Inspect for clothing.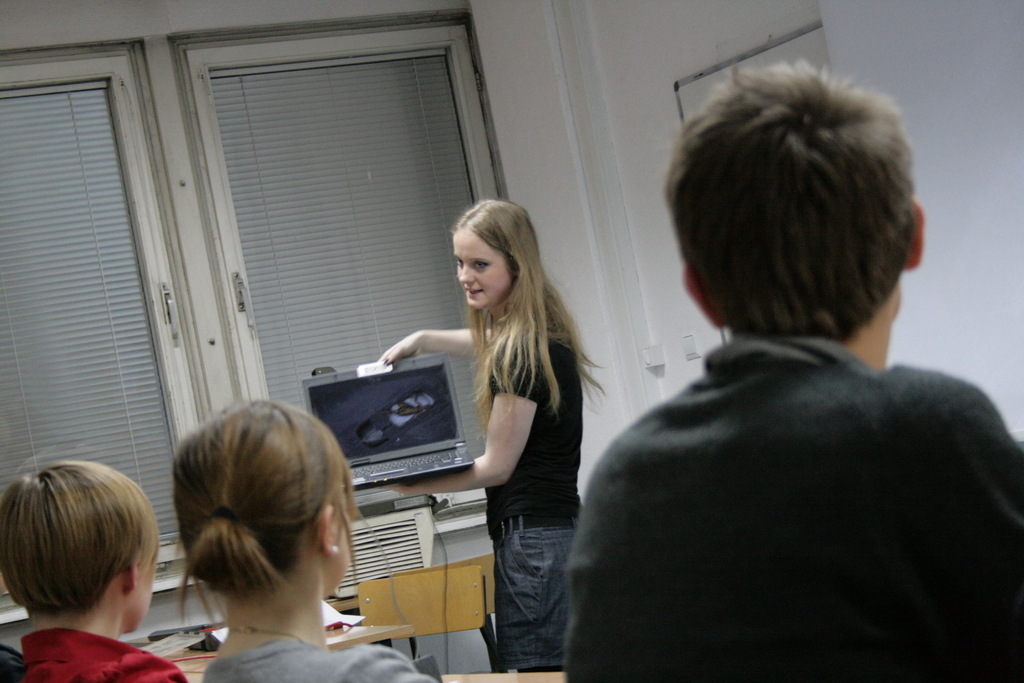
Inspection: (20, 630, 186, 682).
